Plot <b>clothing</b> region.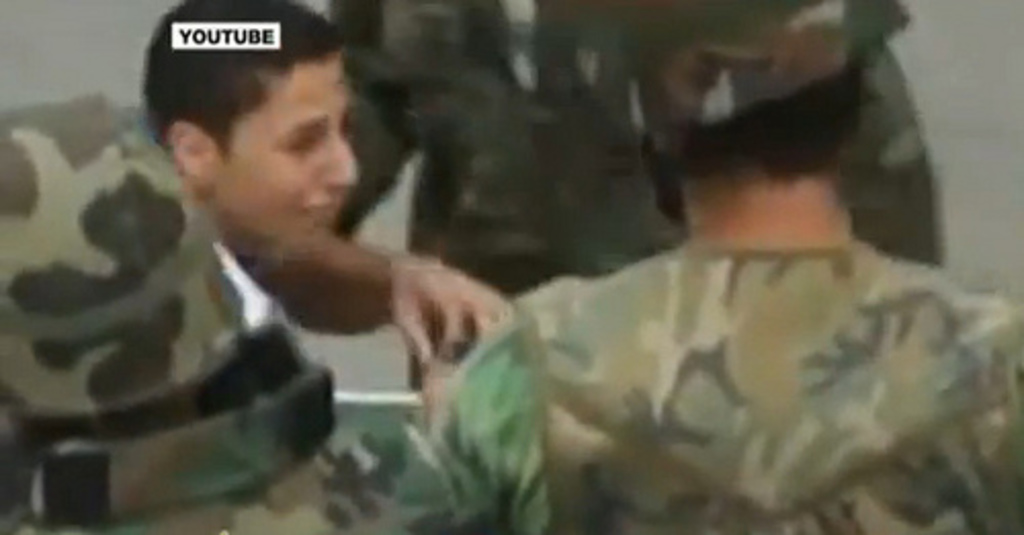
Plotted at rect(233, 244, 291, 324).
